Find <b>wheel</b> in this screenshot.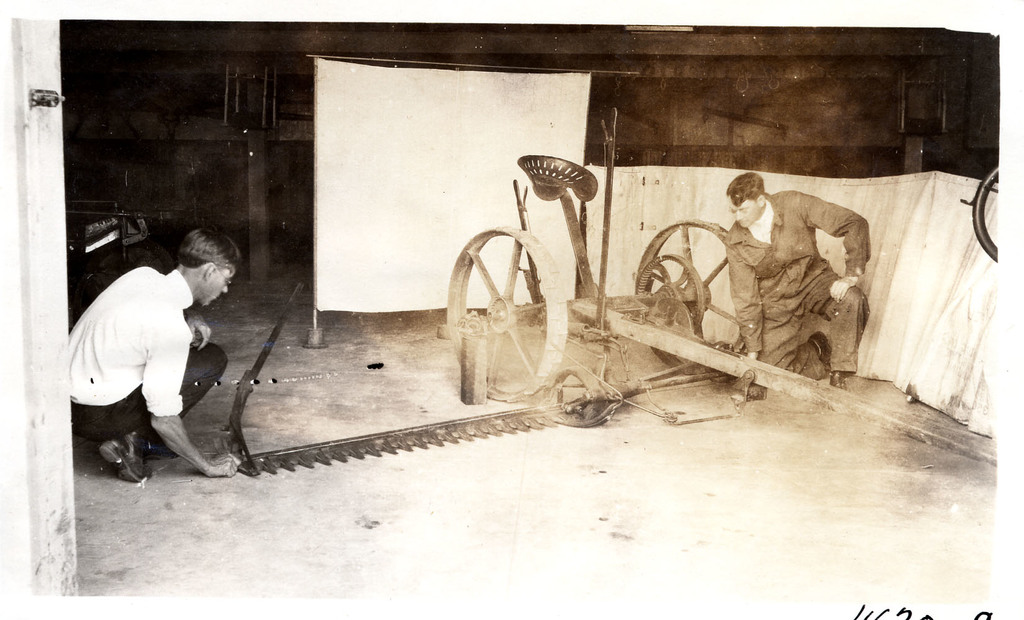
The bounding box for <b>wheel</b> is [630, 207, 746, 386].
